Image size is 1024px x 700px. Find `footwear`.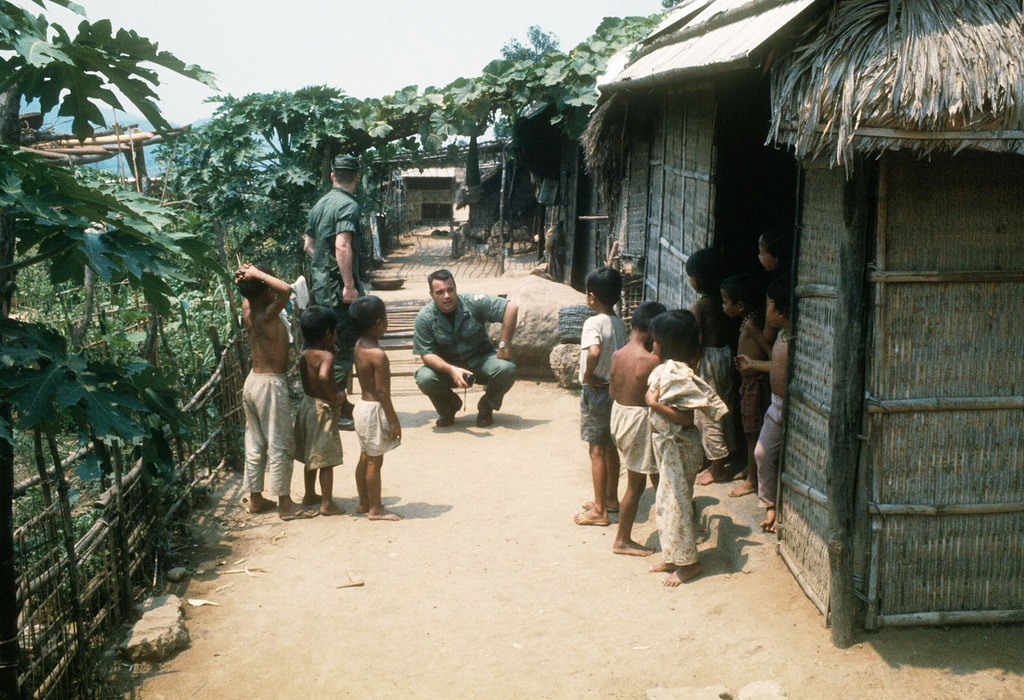
474/394/493/427.
